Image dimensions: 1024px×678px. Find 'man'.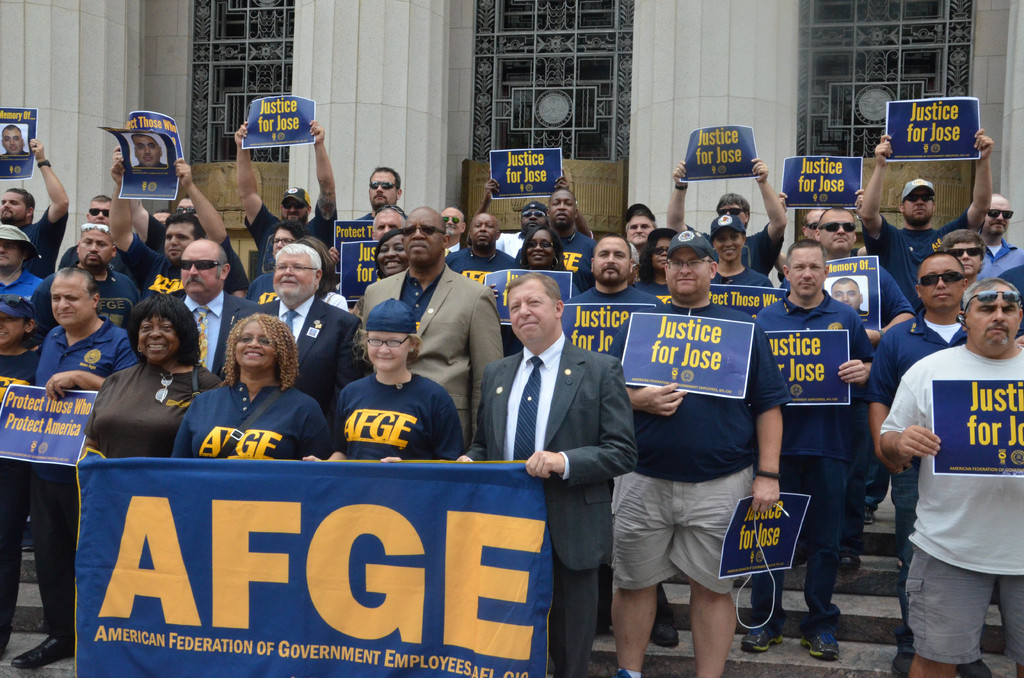
x1=440 y1=202 x2=465 y2=250.
